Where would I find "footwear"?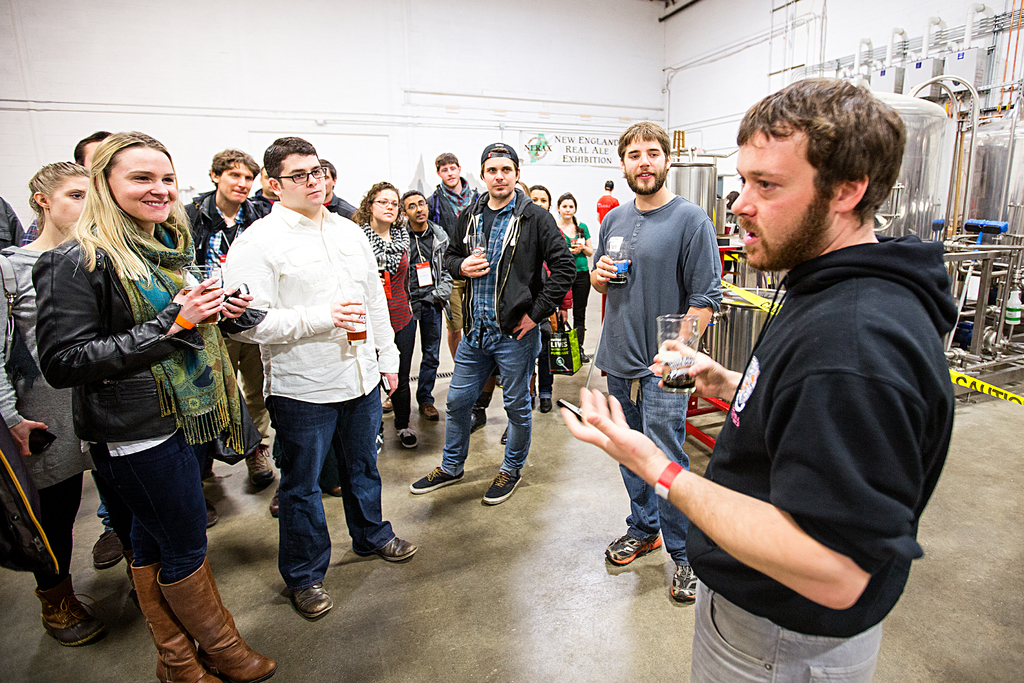
At {"left": 580, "top": 344, "right": 590, "bottom": 364}.
